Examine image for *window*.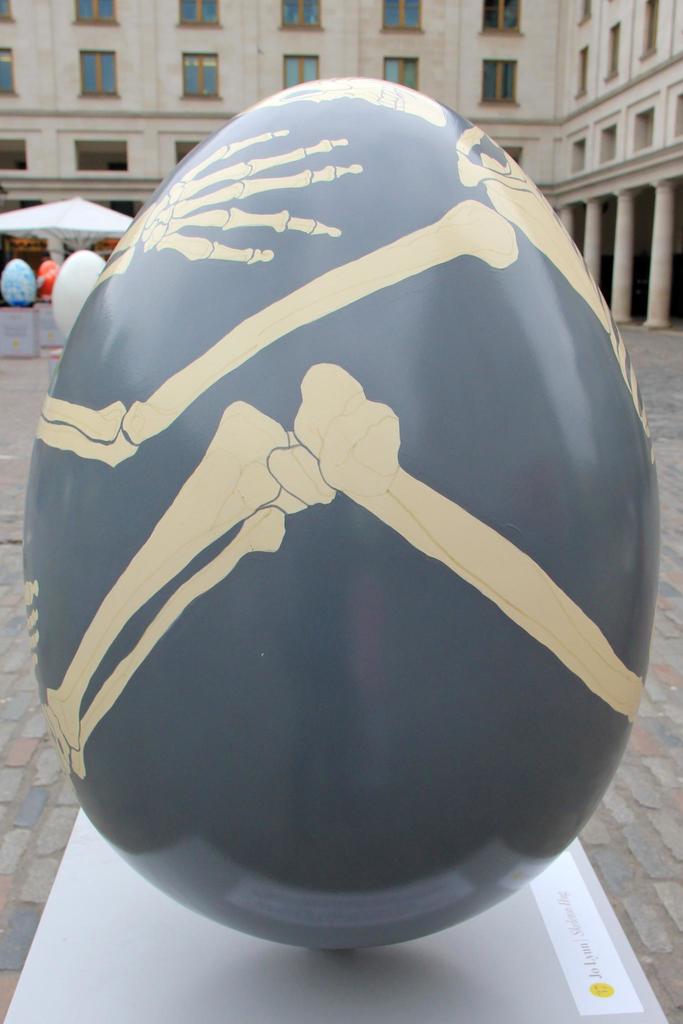
Examination result: x1=383 y1=0 x2=424 y2=38.
